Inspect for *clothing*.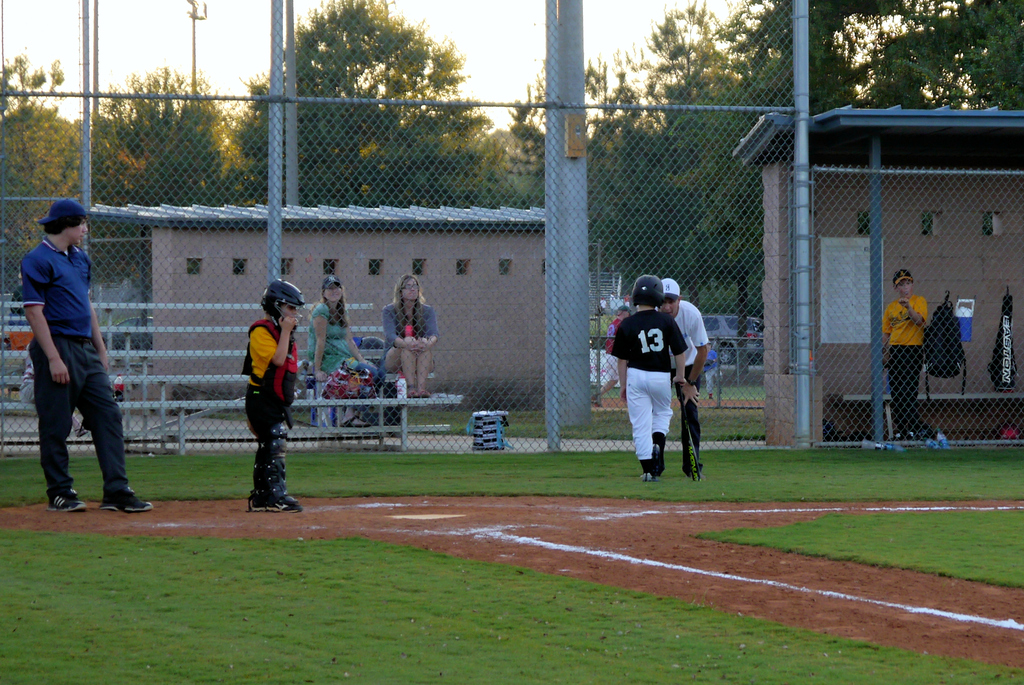
Inspection: locate(609, 308, 687, 462).
